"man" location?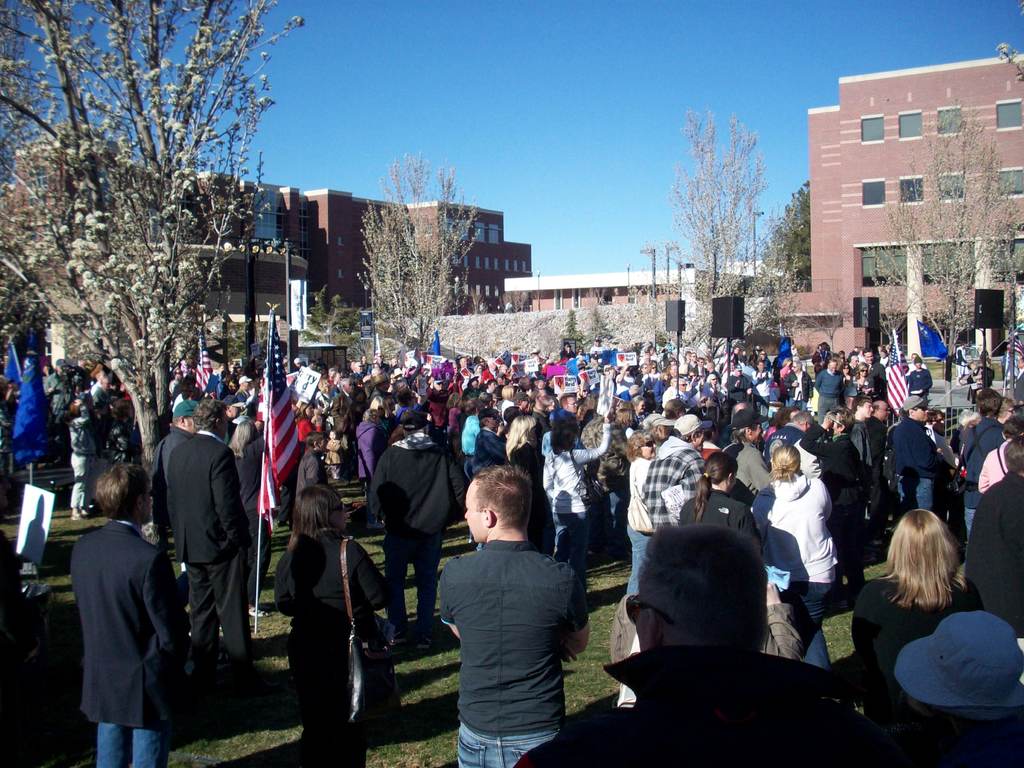
945:388:1002:541
